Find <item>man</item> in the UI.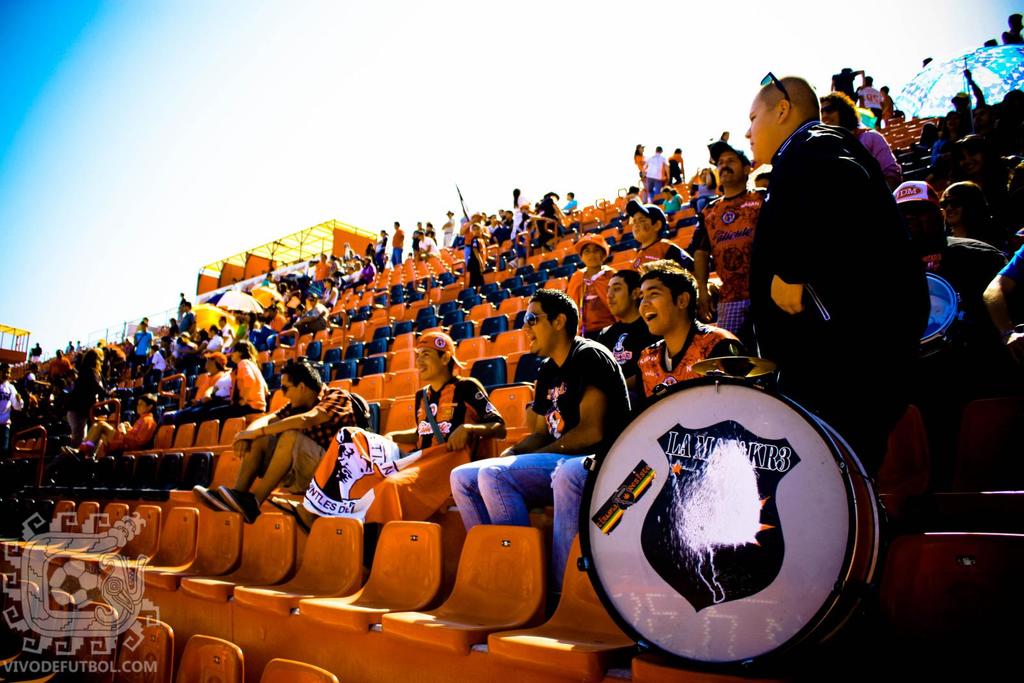
UI element at (685,139,769,354).
